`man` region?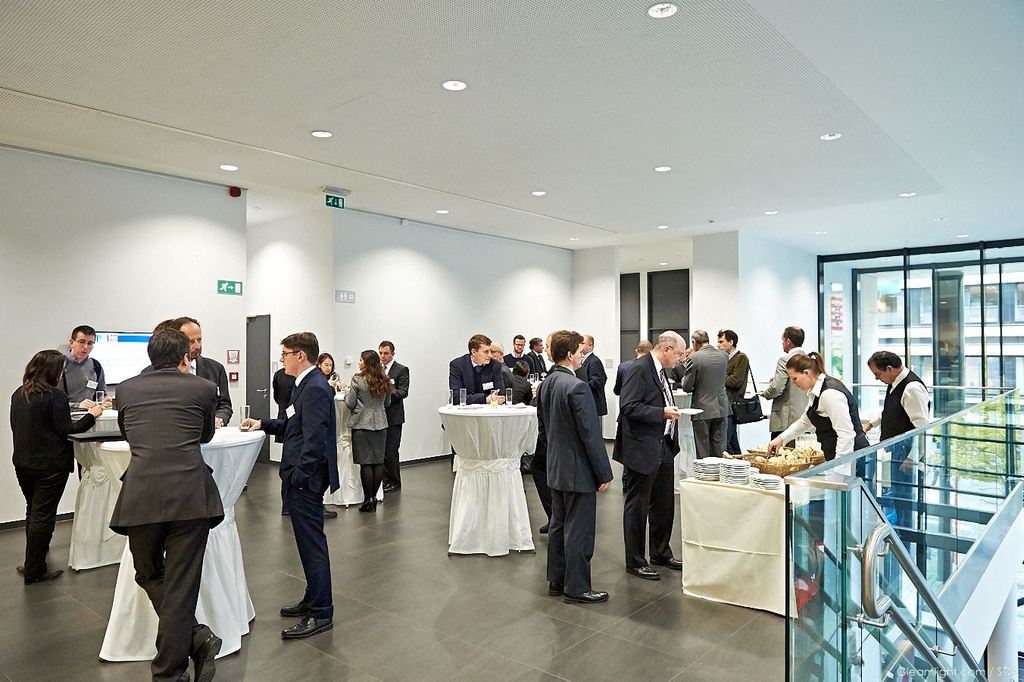
bbox(145, 314, 232, 427)
